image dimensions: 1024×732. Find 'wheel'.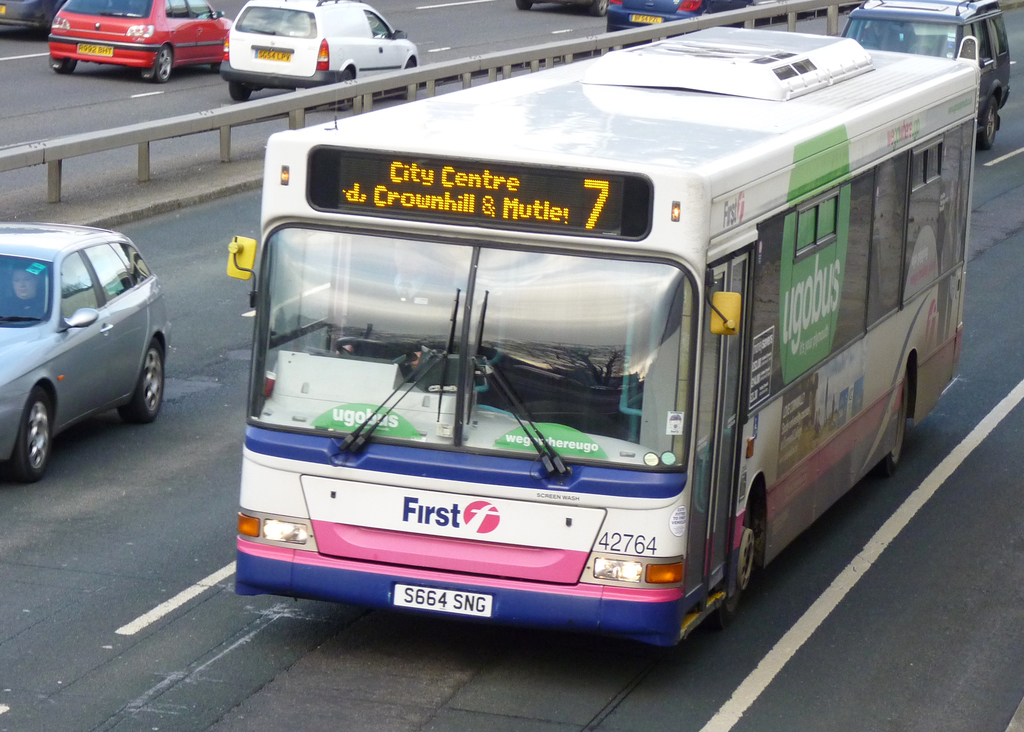
588,0,607,17.
